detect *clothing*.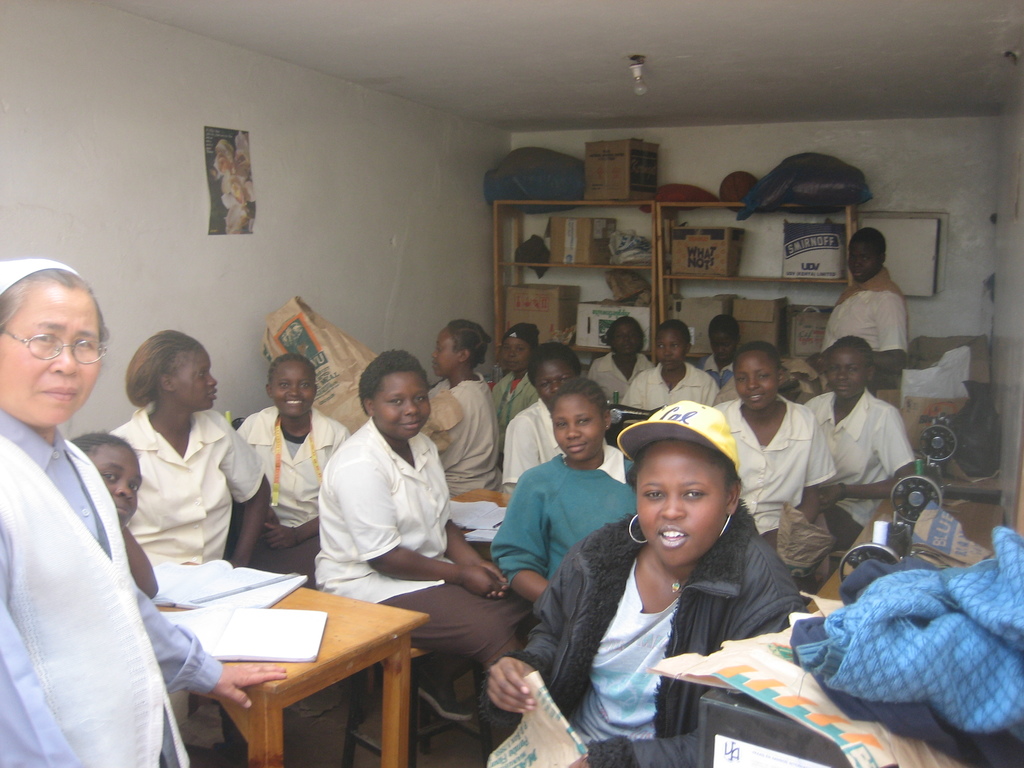
Detected at bbox=(497, 503, 804, 767).
